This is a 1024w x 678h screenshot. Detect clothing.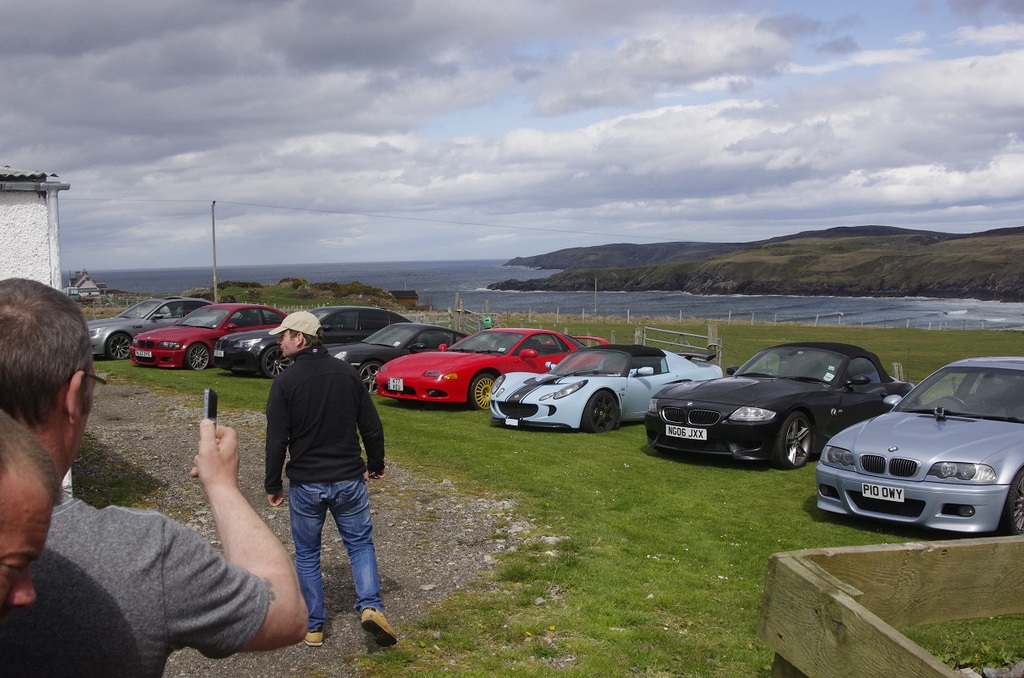
(left=256, top=312, right=391, bottom=641).
